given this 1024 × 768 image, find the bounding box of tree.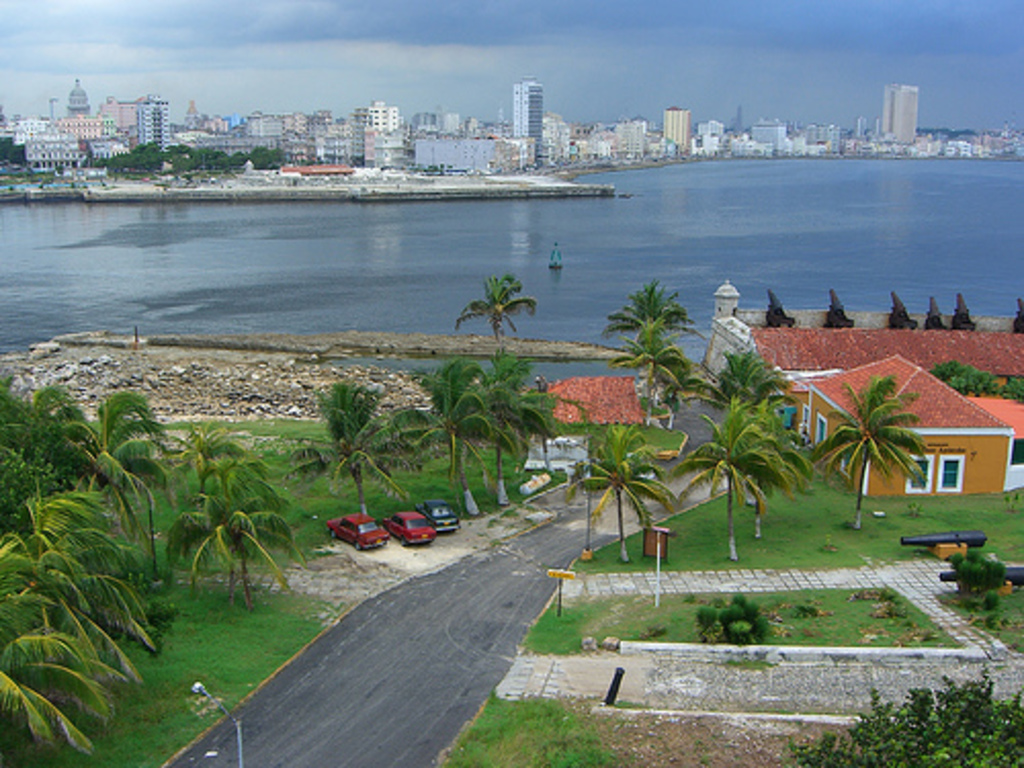
rect(295, 385, 420, 514).
